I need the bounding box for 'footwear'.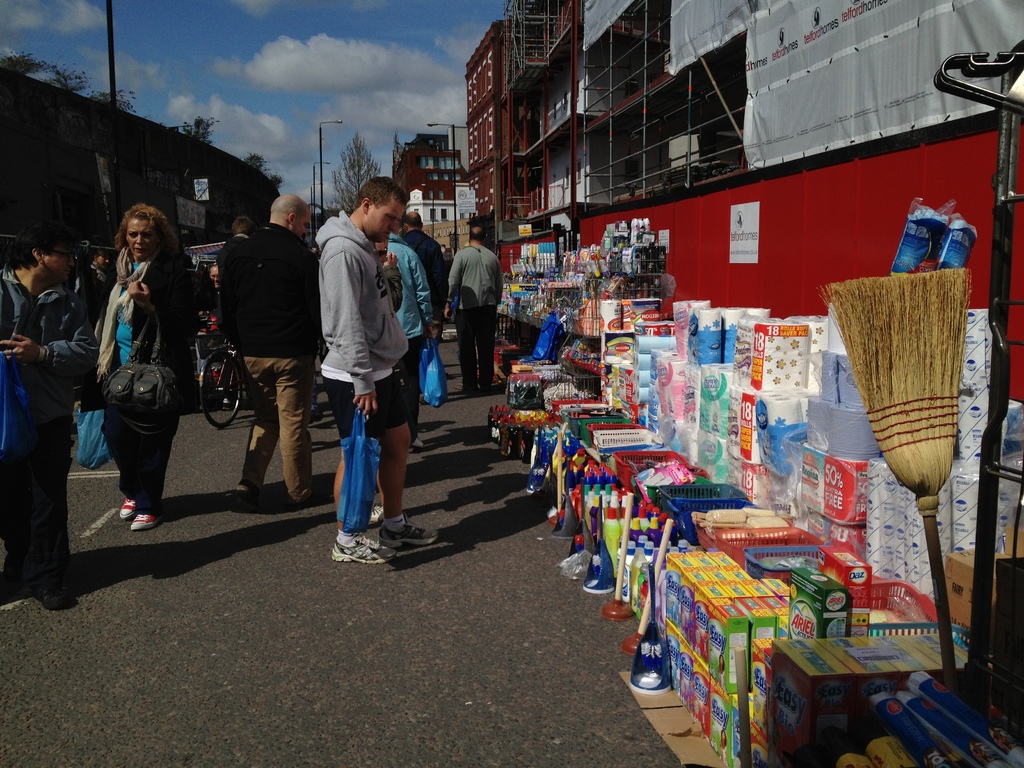
Here it is: {"left": 127, "top": 506, "right": 163, "bottom": 525}.
